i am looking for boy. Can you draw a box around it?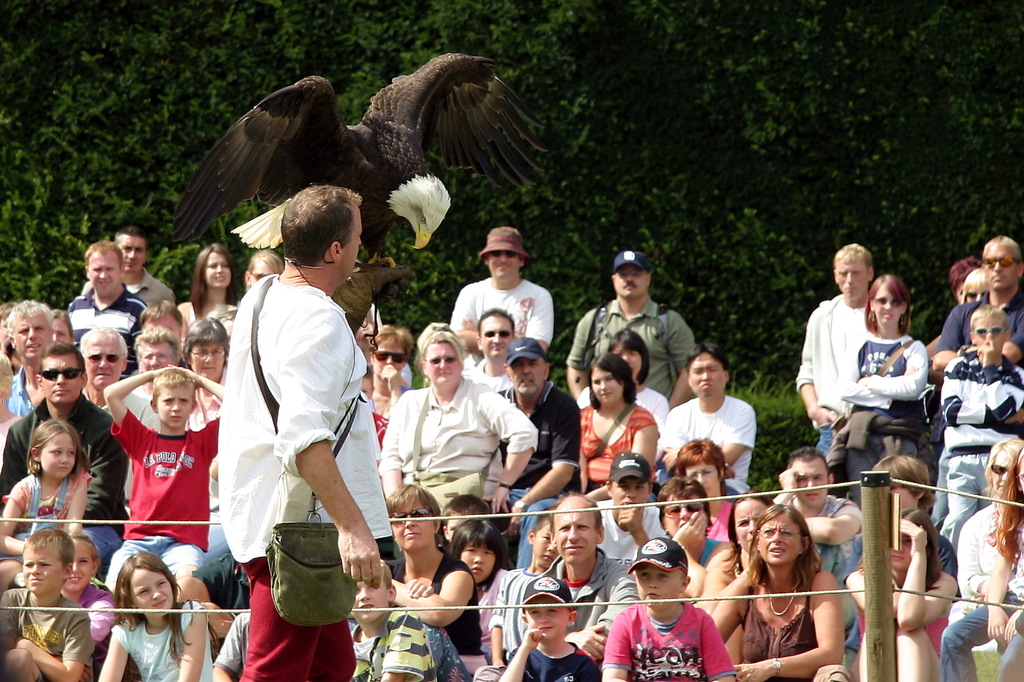
Sure, the bounding box is box=[0, 529, 94, 681].
